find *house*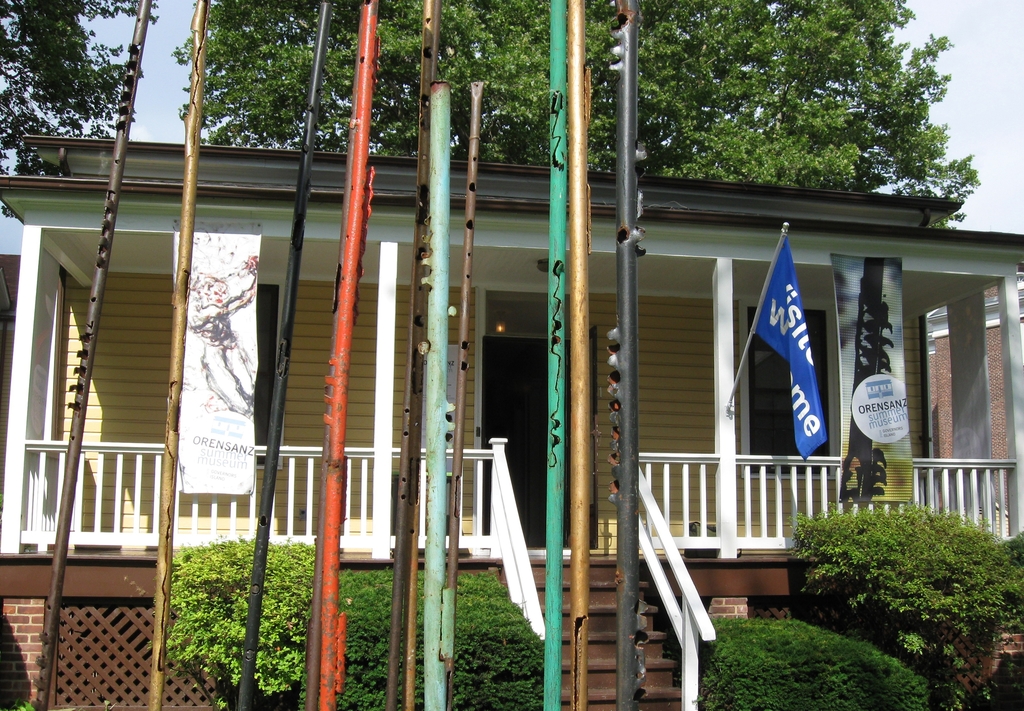
<bbox>0, 142, 1023, 710</bbox>
